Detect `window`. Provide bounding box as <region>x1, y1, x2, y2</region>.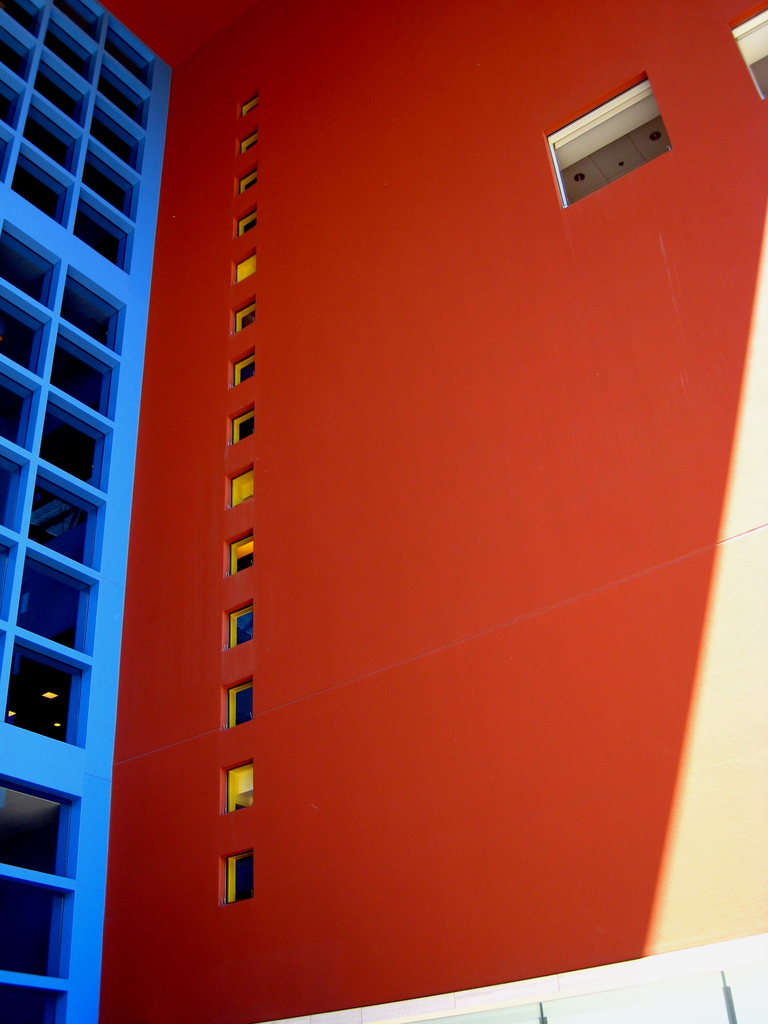
<region>241, 131, 255, 148</region>.
